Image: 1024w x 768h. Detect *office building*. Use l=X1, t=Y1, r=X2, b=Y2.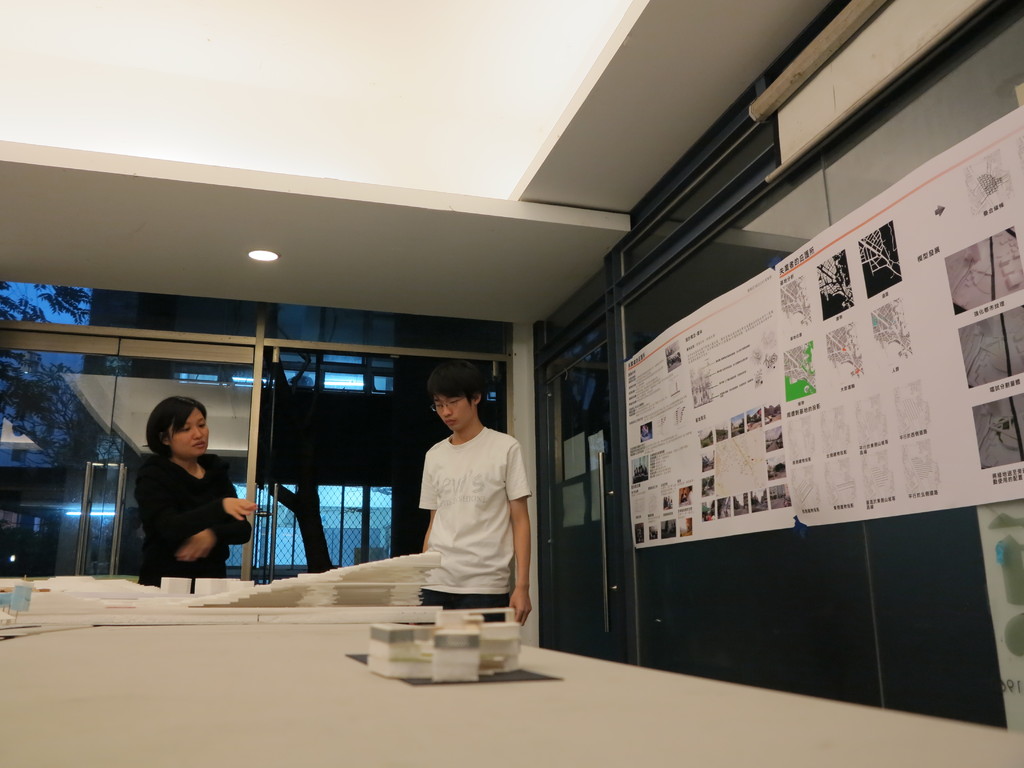
l=43, t=0, r=1023, b=767.
